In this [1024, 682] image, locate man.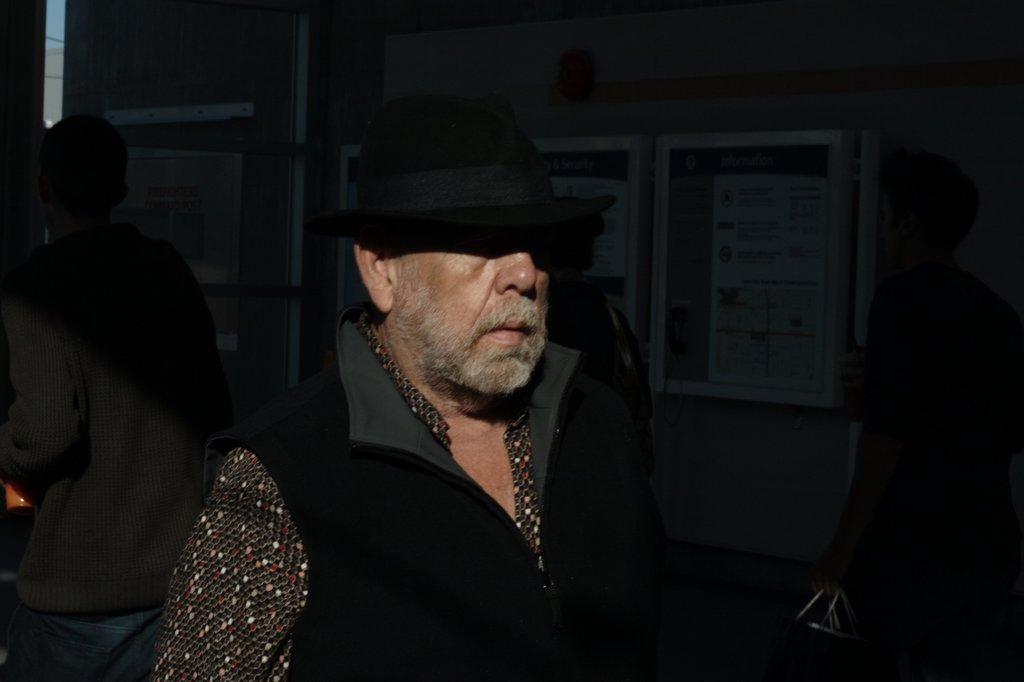
Bounding box: Rect(0, 111, 232, 681).
